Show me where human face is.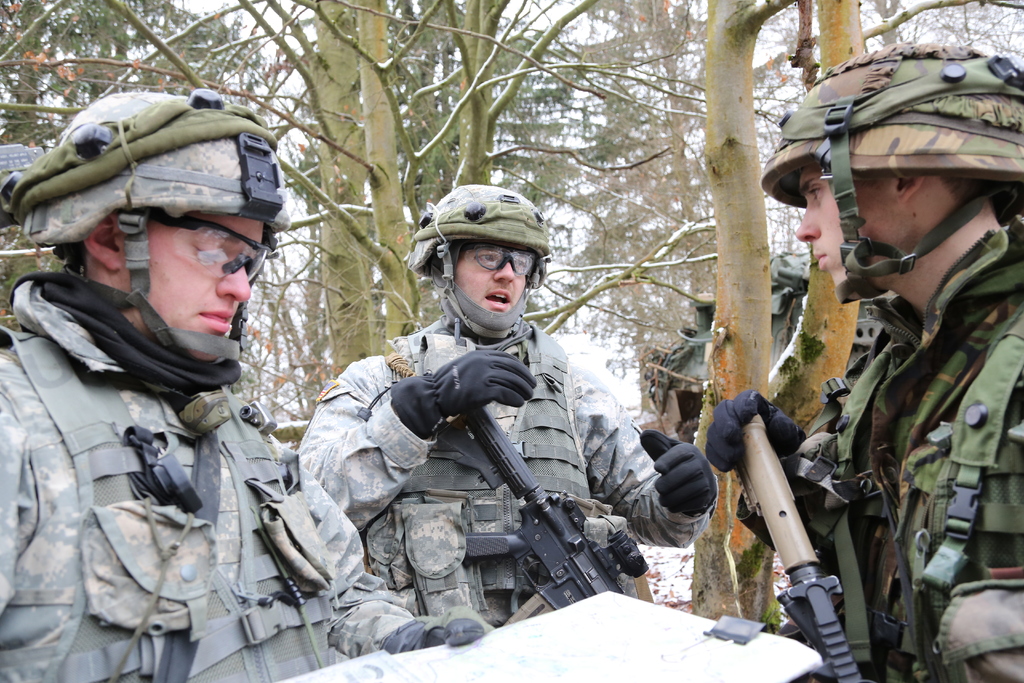
human face is at box(801, 173, 895, 284).
